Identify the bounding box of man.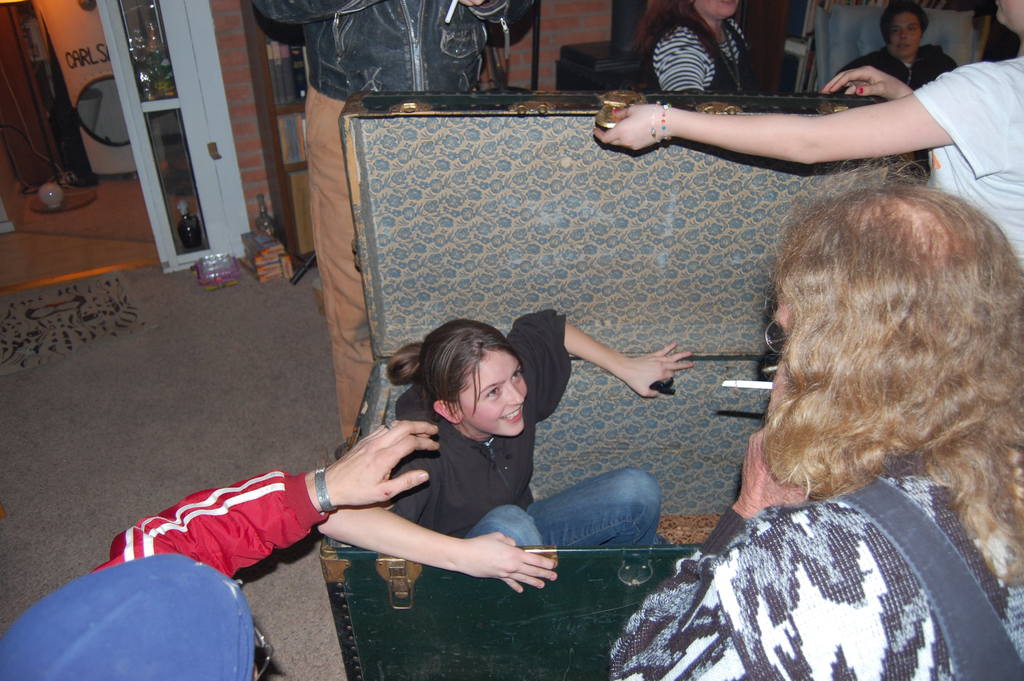
833/9/956/117.
